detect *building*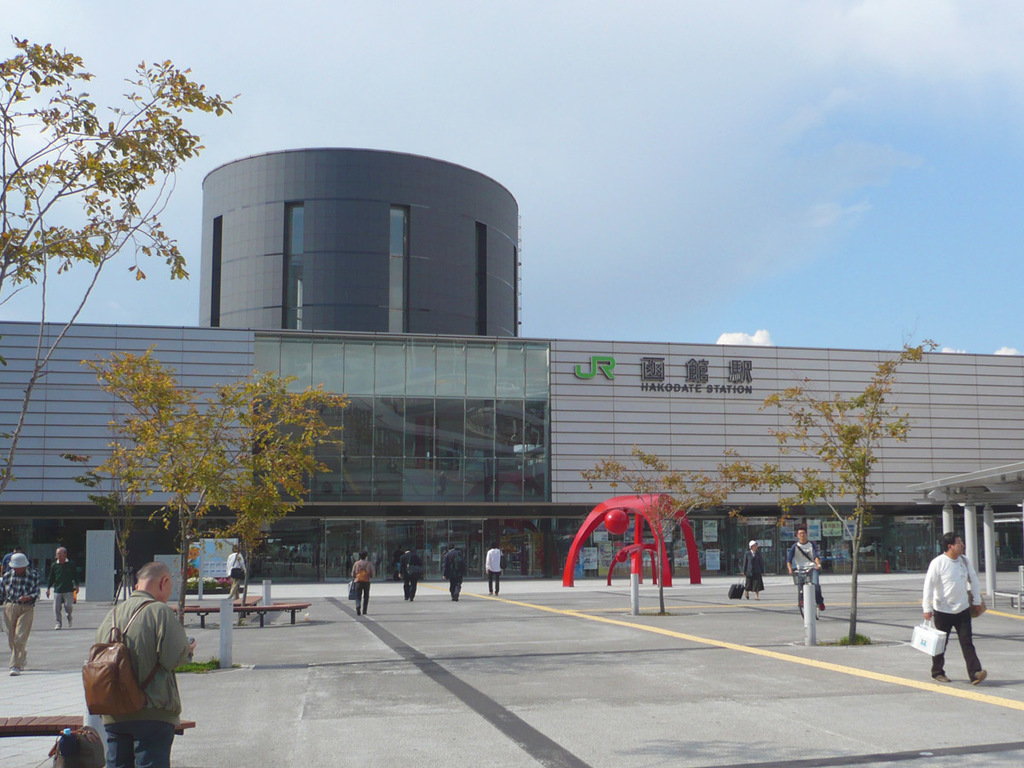
(x1=0, y1=147, x2=1023, y2=584)
